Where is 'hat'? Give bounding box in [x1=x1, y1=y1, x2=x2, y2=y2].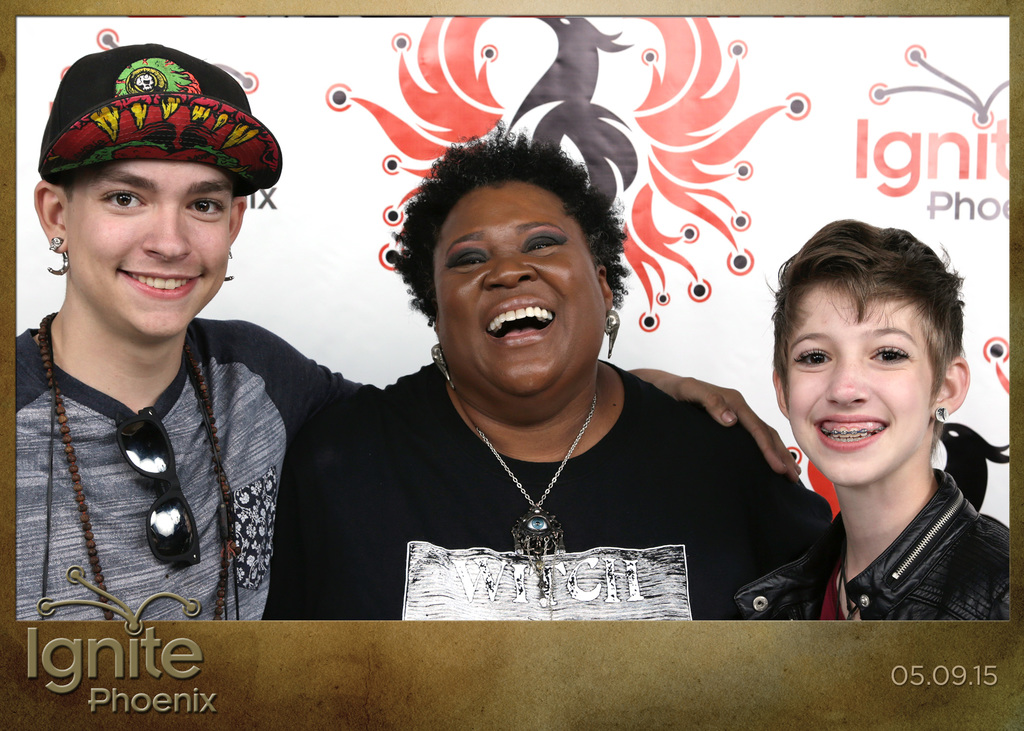
[x1=34, y1=44, x2=280, y2=198].
